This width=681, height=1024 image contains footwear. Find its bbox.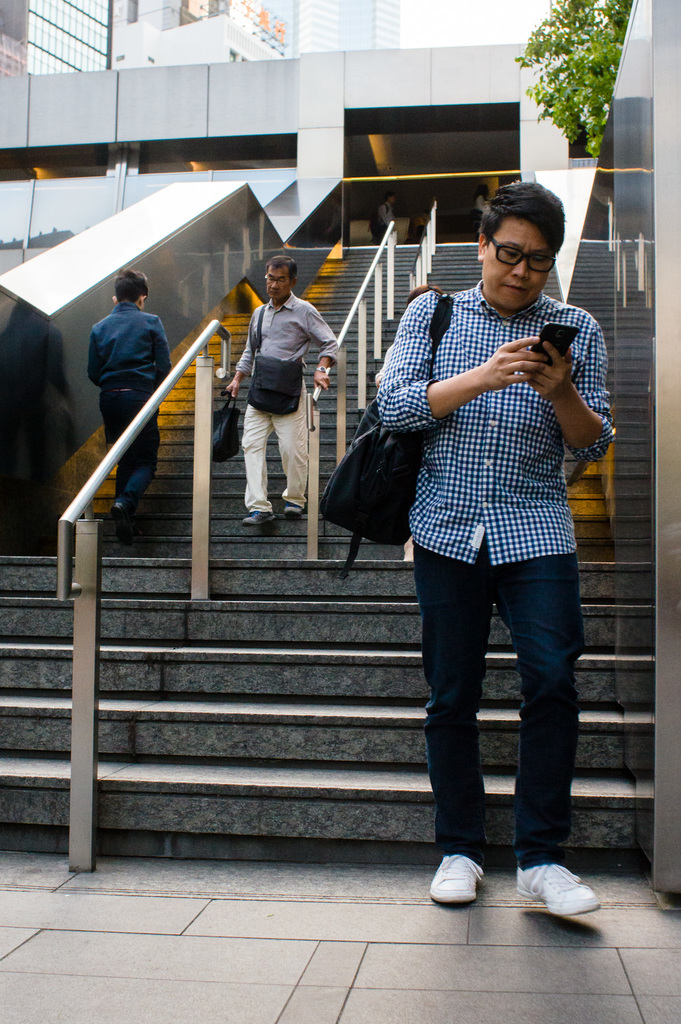
[x1=285, y1=503, x2=310, y2=517].
